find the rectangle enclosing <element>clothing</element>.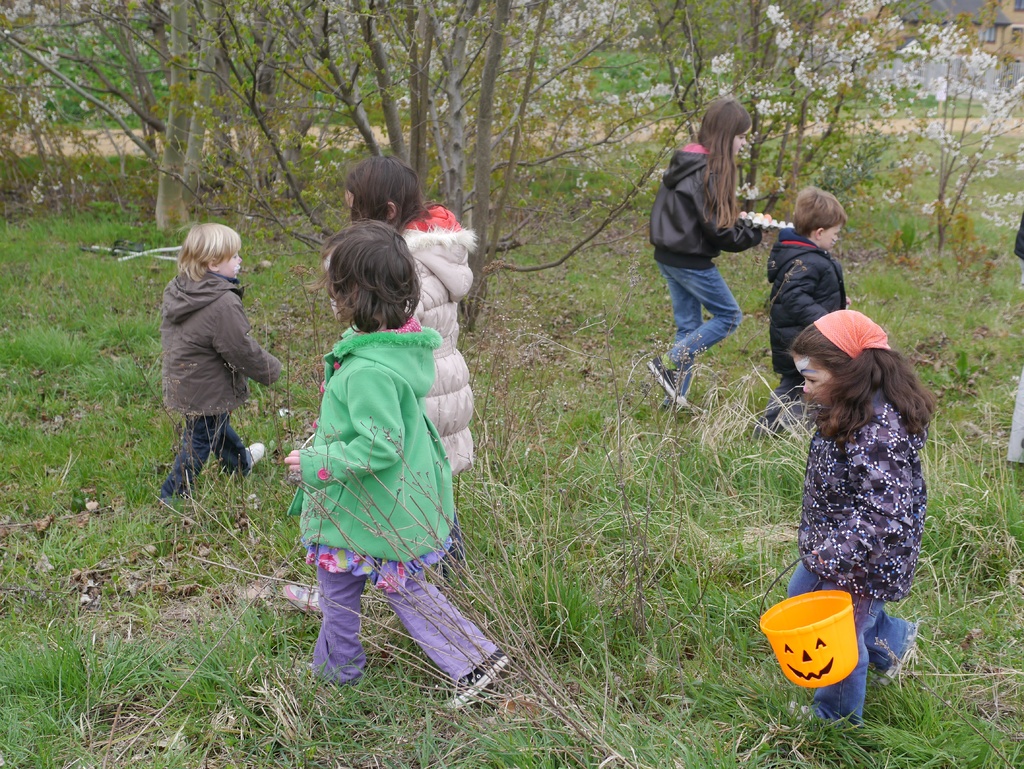
bbox=[658, 254, 736, 391].
